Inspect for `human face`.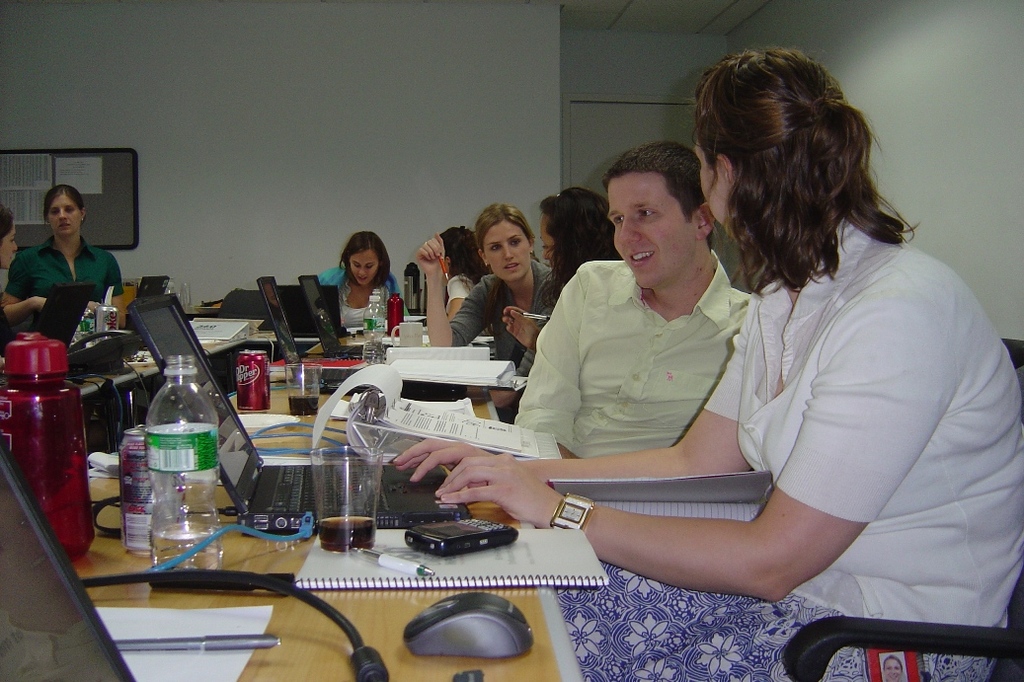
Inspection: bbox(490, 221, 530, 282).
